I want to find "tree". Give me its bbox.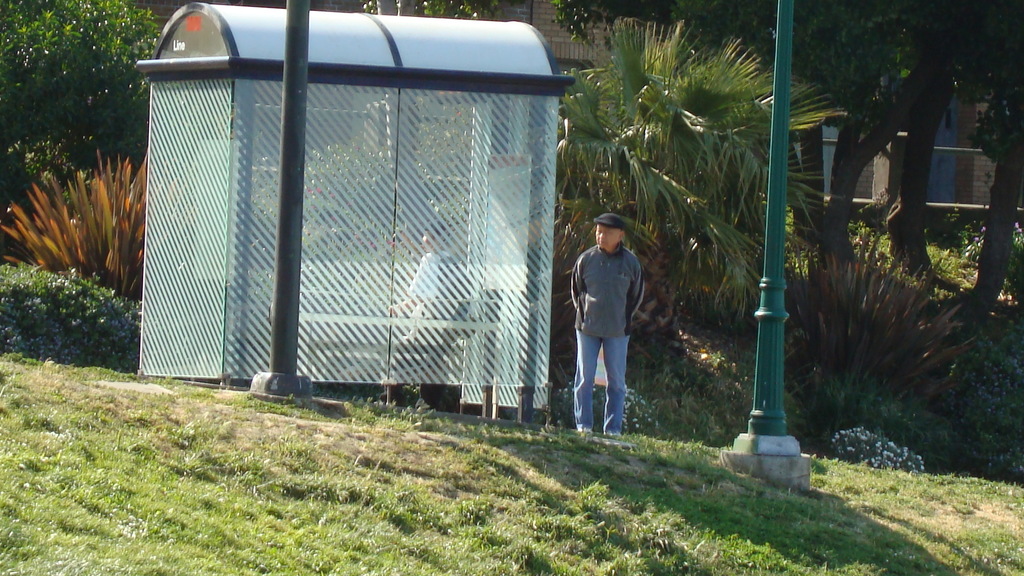
{"x1": 551, "y1": 10, "x2": 828, "y2": 350}.
